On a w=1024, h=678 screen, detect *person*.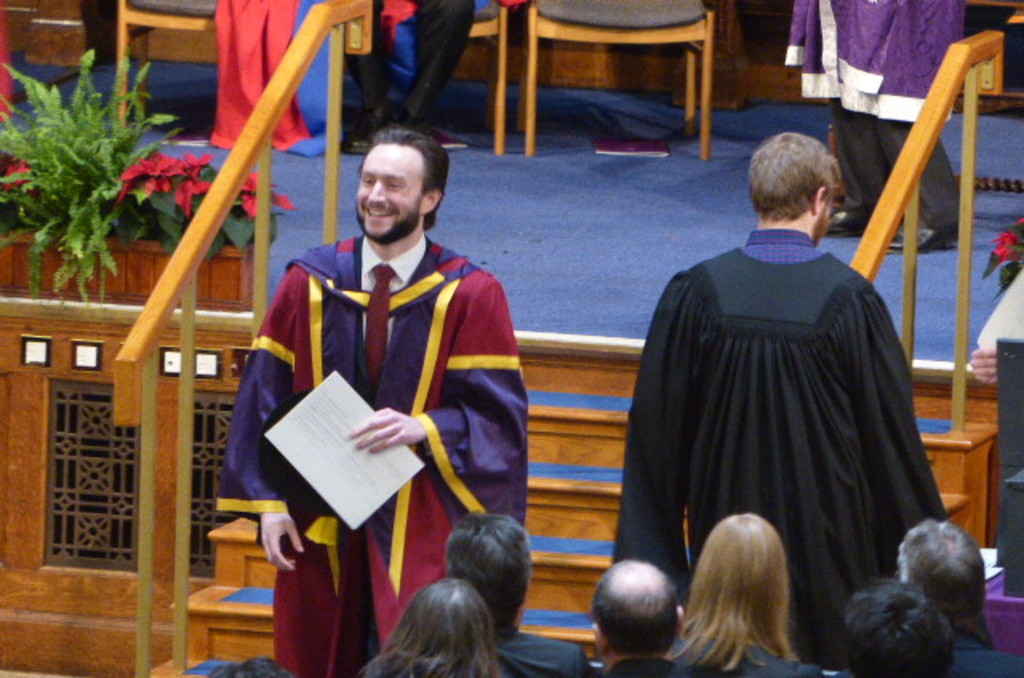
(left=664, top=513, right=830, bottom=676).
